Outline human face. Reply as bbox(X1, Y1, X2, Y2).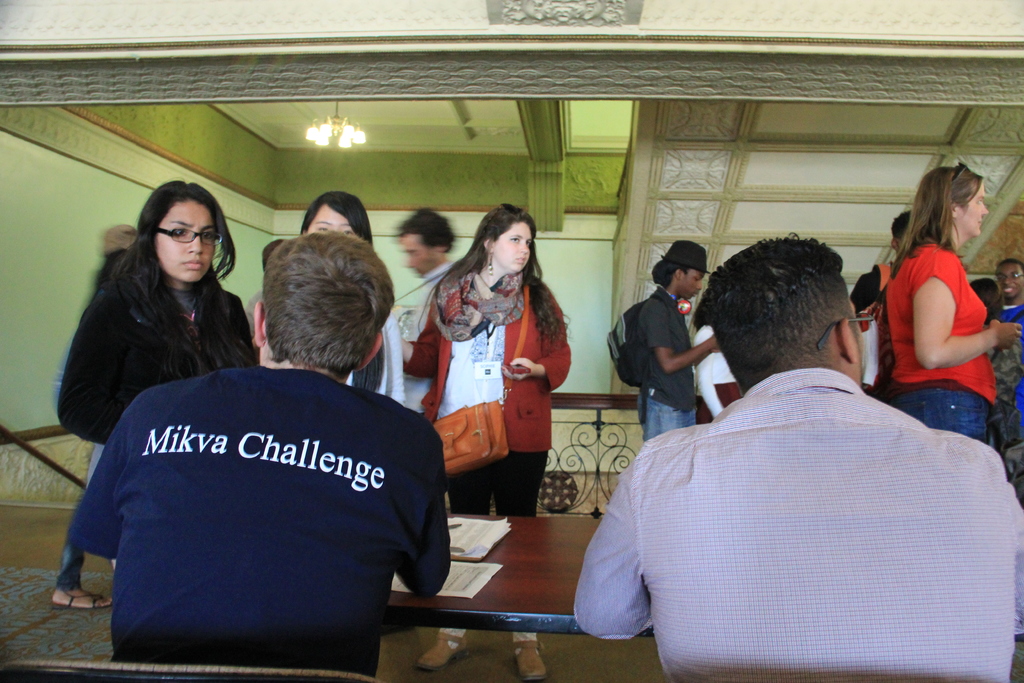
bbox(960, 180, 991, 239).
